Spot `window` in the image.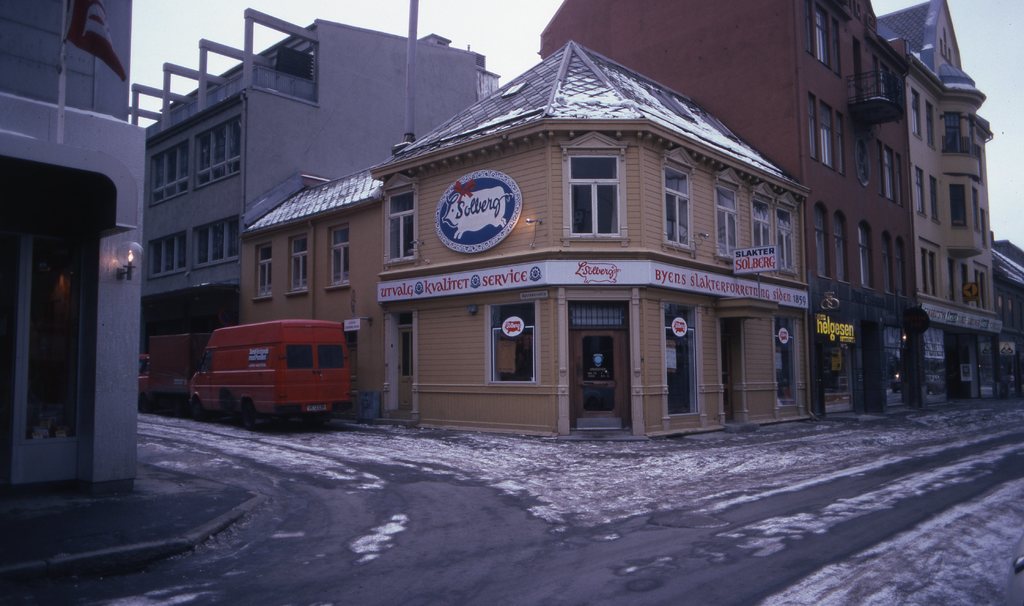
`window` found at l=255, t=243, r=272, b=297.
